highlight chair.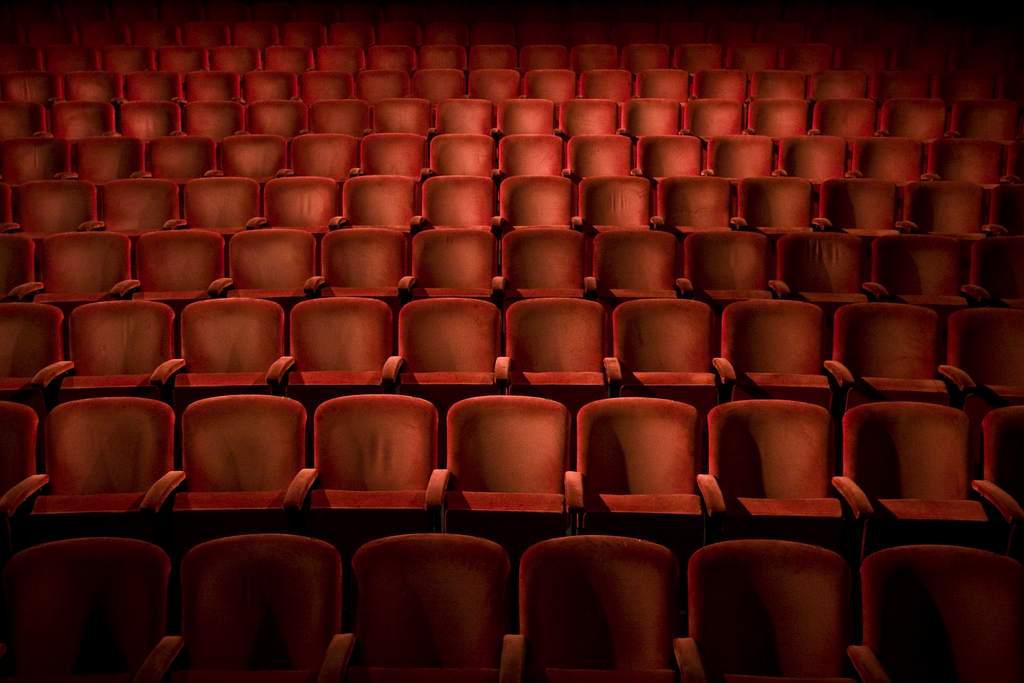
Highlighted region: [left=0, top=396, right=180, bottom=546].
